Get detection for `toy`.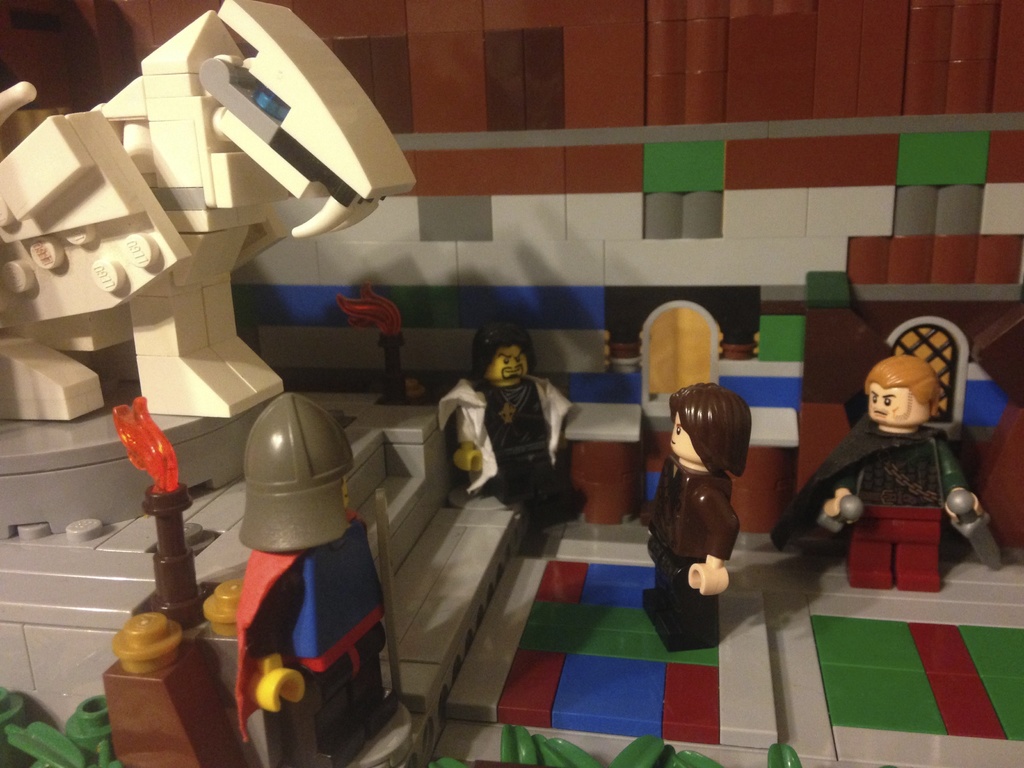
Detection: 444 298 590 544.
